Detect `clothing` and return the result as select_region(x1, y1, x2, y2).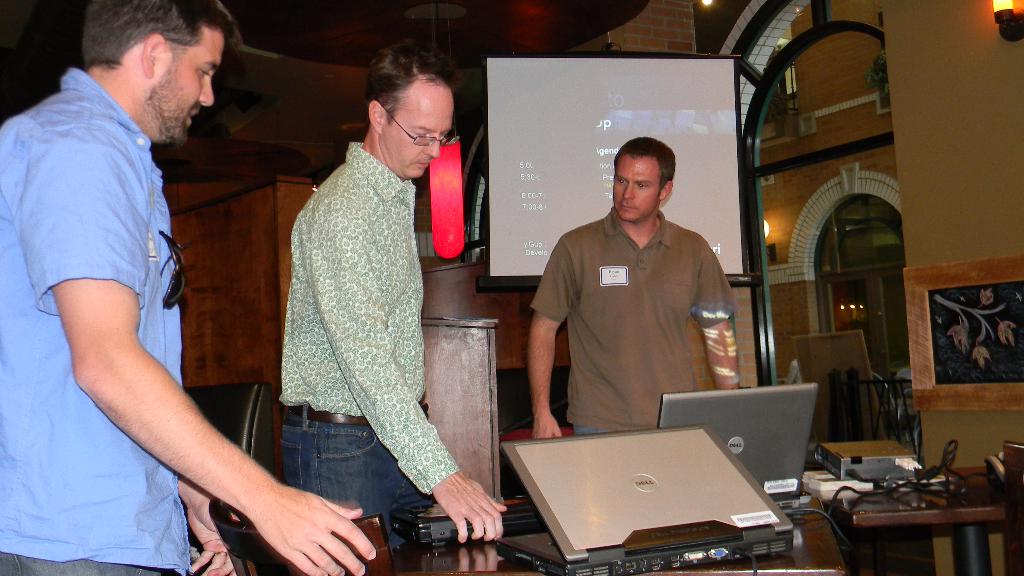
select_region(531, 213, 734, 439).
